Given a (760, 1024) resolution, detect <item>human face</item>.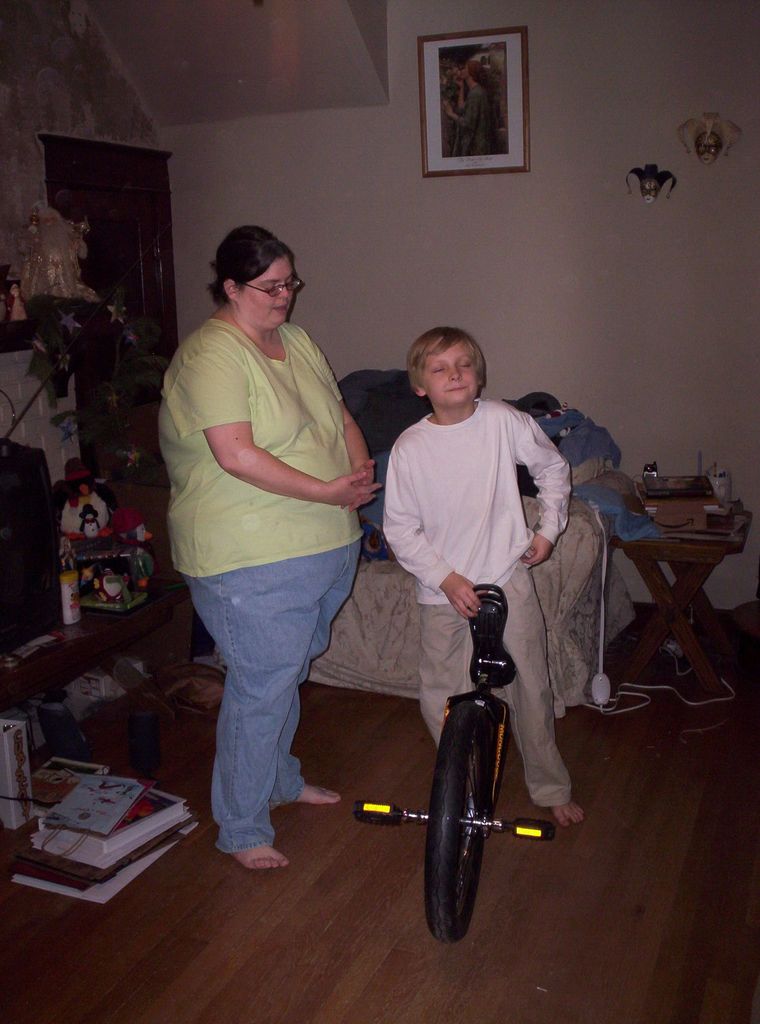
[236,246,298,328].
